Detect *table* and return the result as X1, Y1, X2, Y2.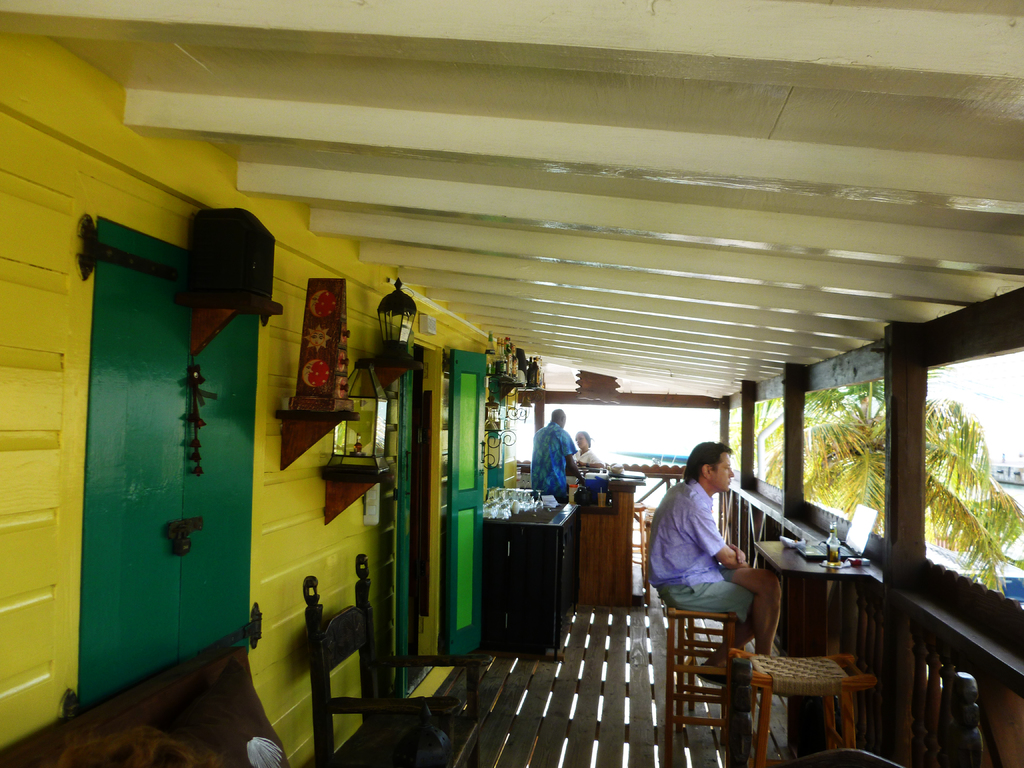
756, 539, 872, 753.
